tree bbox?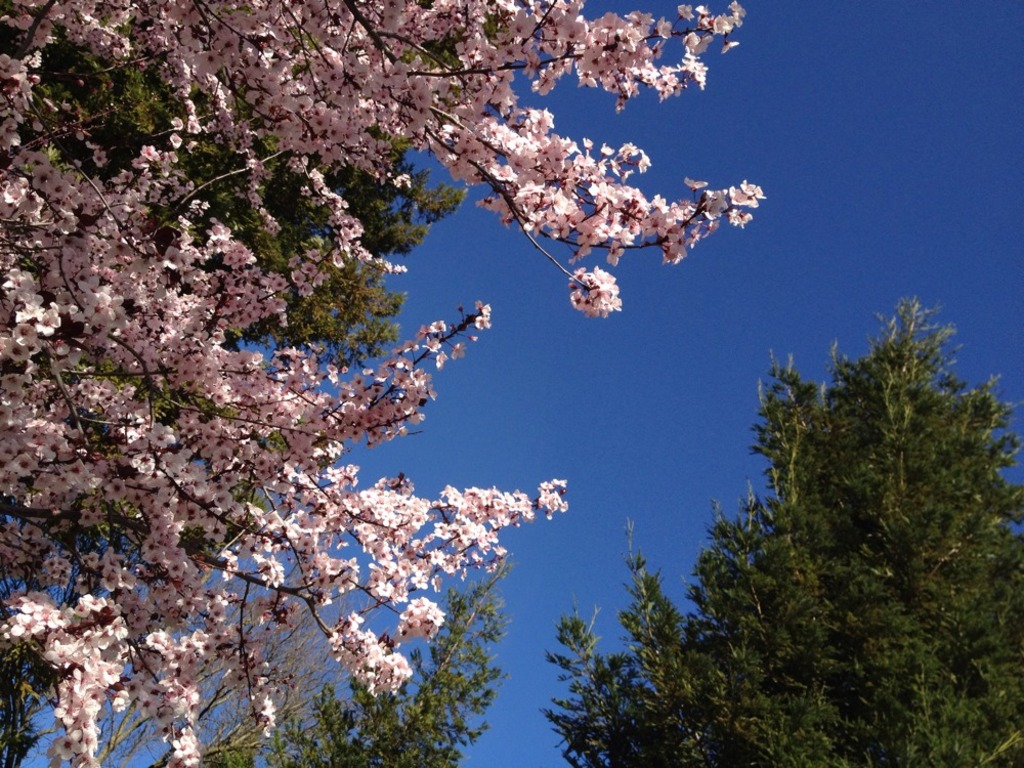
<bbox>544, 295, 1023, 767</bbox>
